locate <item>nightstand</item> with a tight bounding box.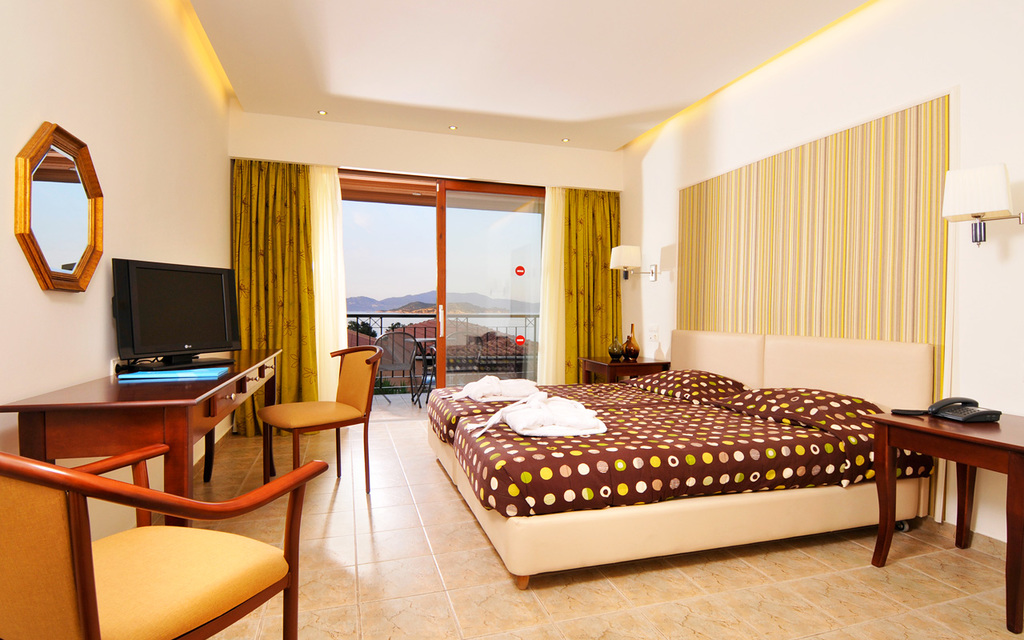
bbox=[589, 357, 670, 381].
